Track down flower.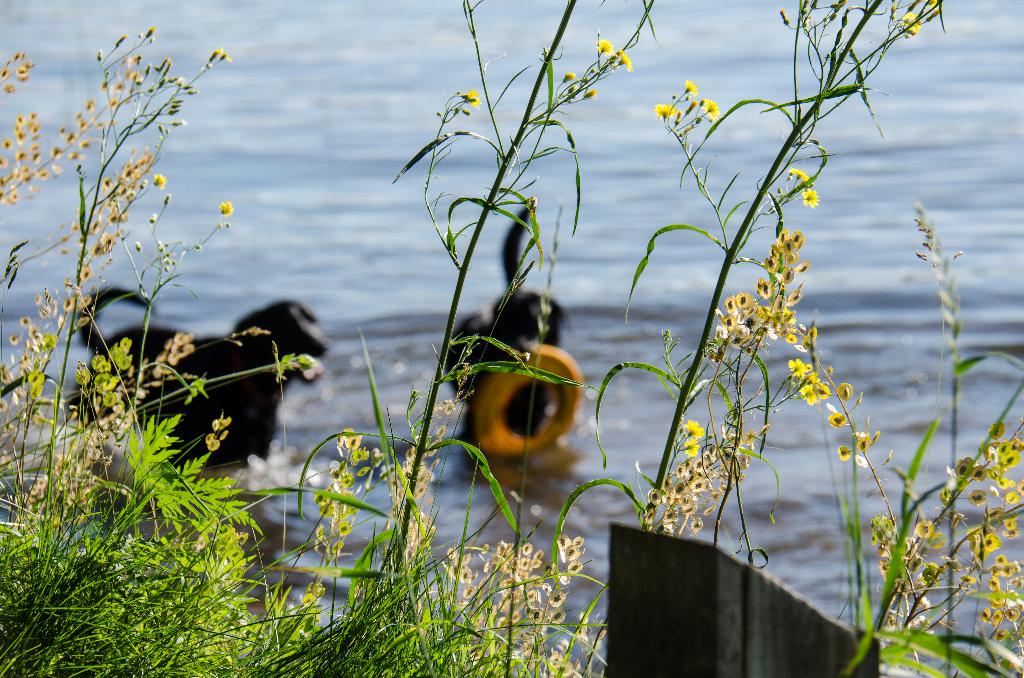
Tracked to x1=871 y1=425 x2=881 y2=449.
